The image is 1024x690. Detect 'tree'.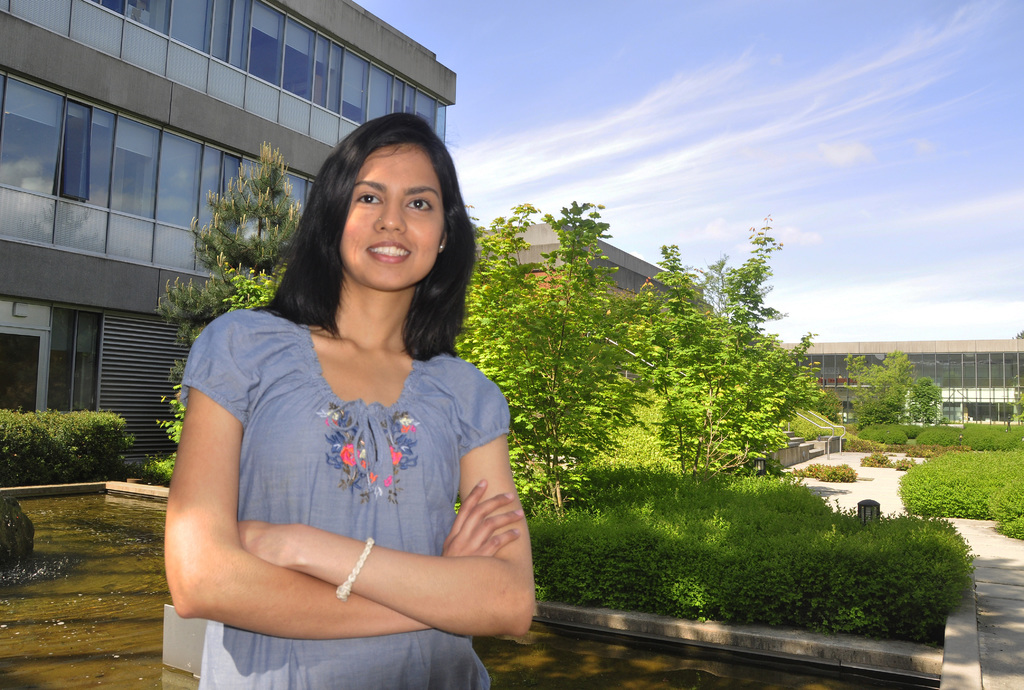
Detection: [left=451, top=194, right=662, bottom=523].
